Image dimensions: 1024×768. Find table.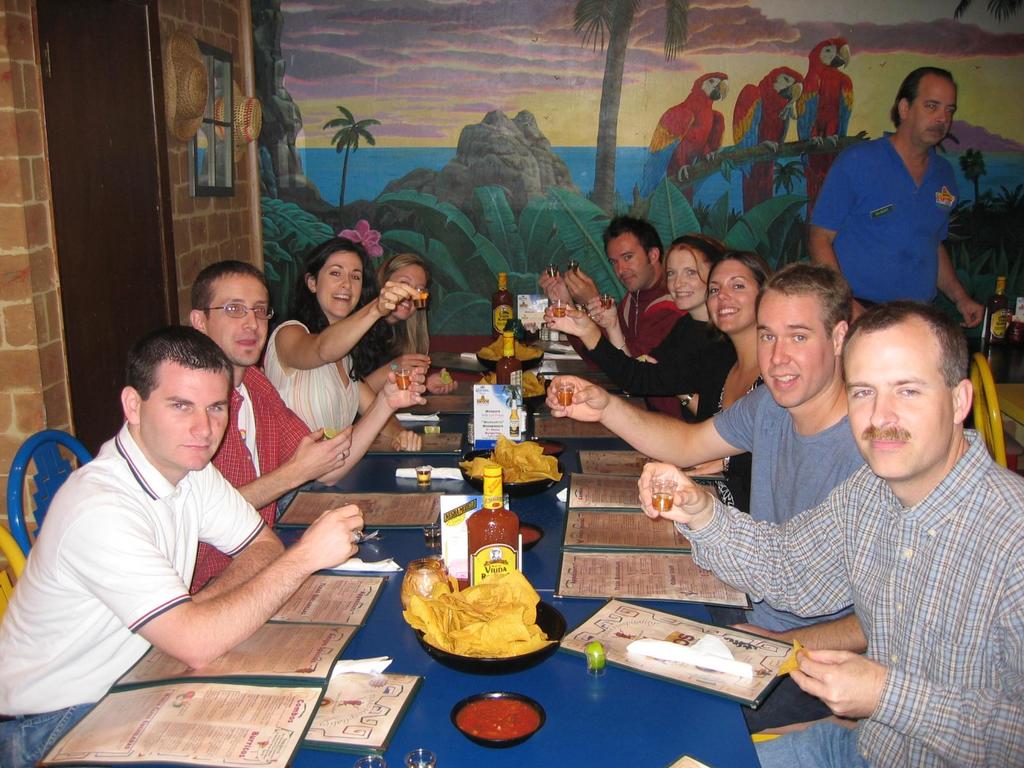
980,378,1023,474.
